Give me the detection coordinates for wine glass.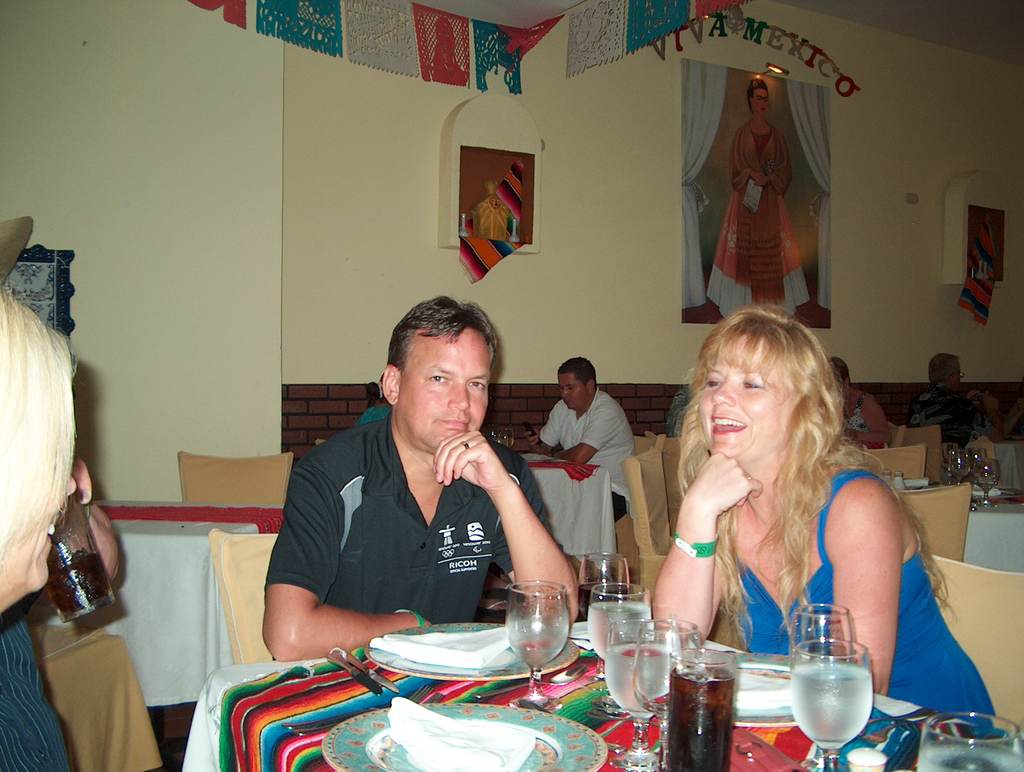
box(789, 640, 873, 770).
